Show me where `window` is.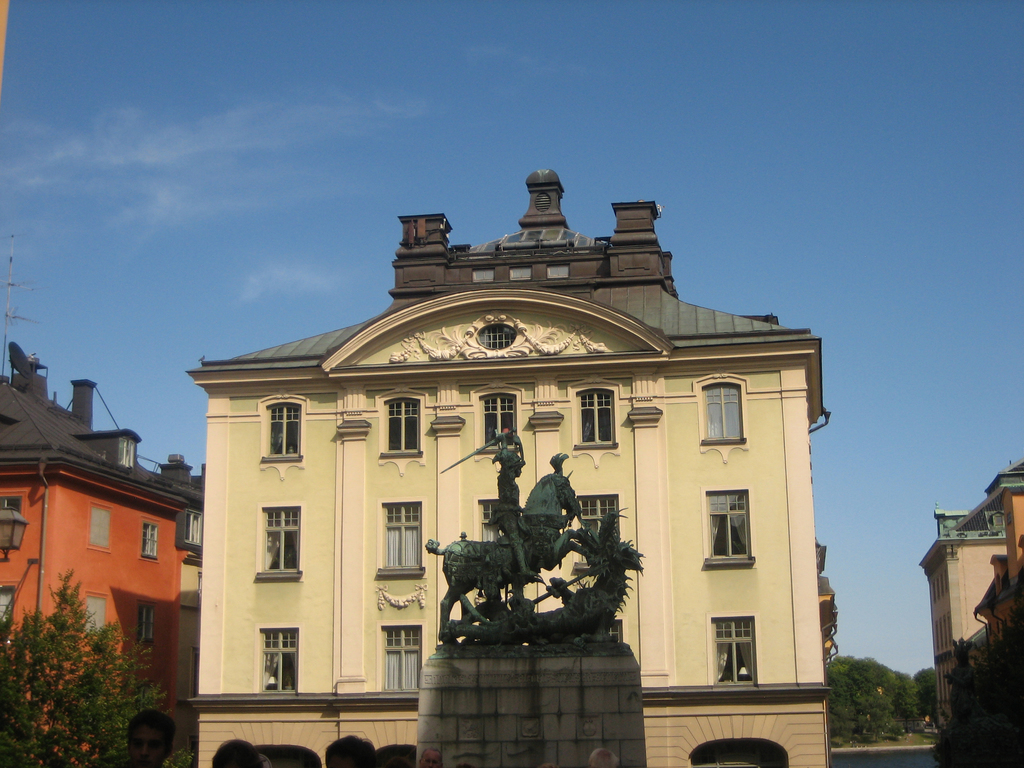
`window` is at [602,609,628,648].
